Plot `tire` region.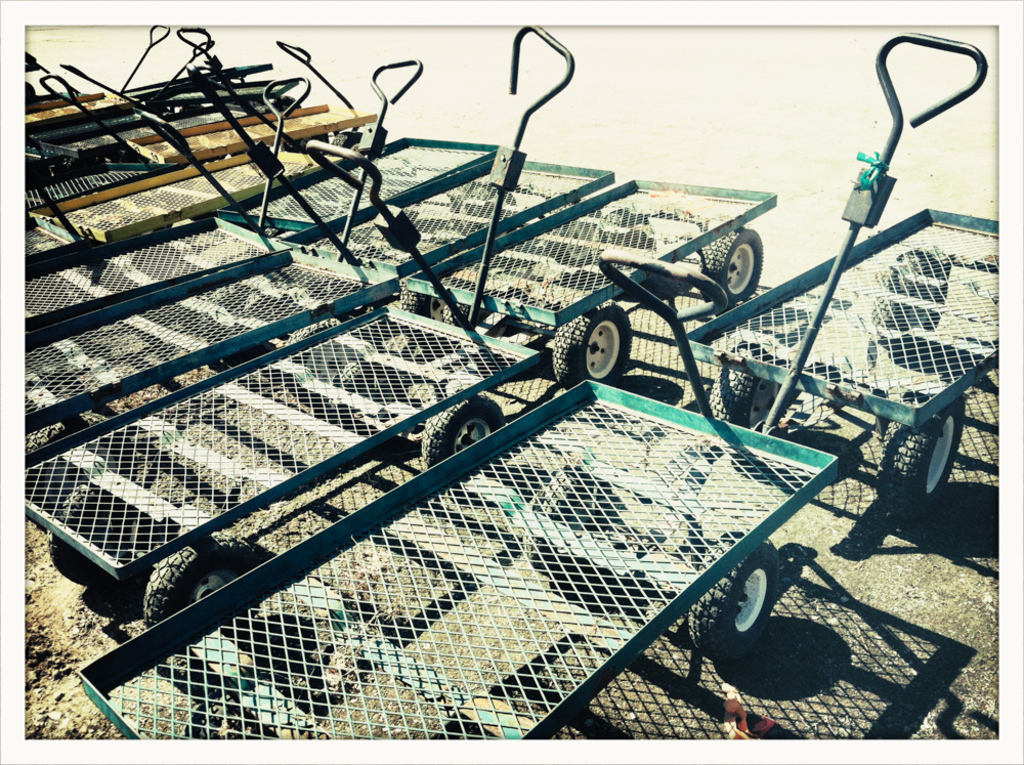
Plotted at 419:394:506:476.
